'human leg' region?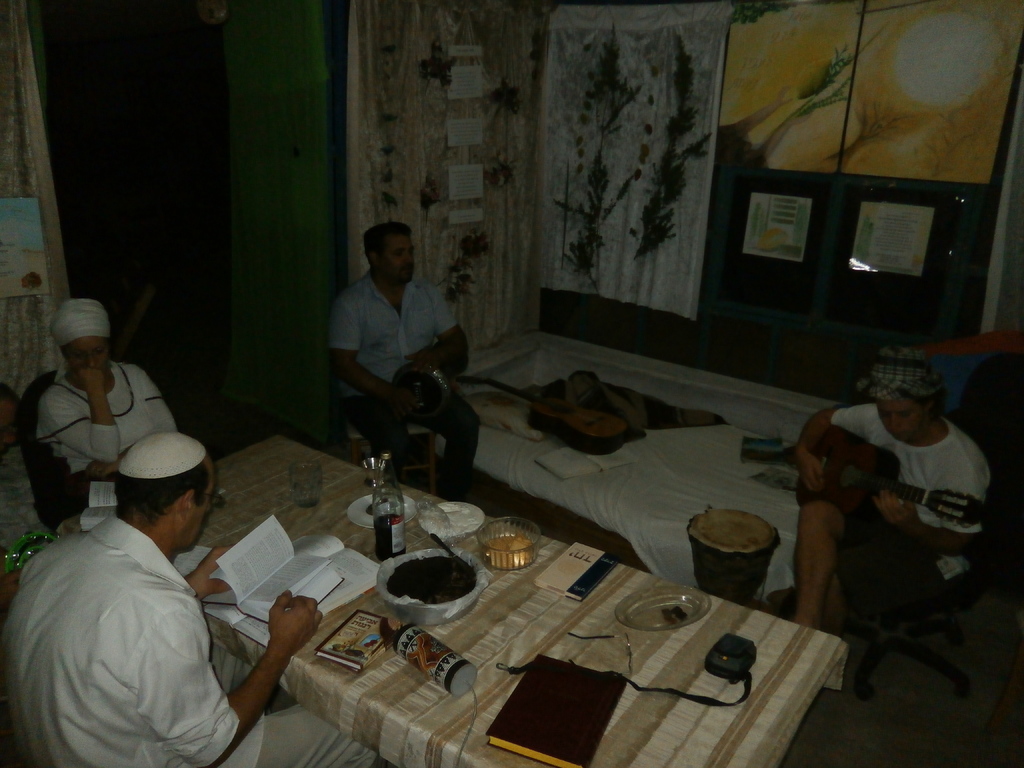
select_region(790, 498, 980, 623)
